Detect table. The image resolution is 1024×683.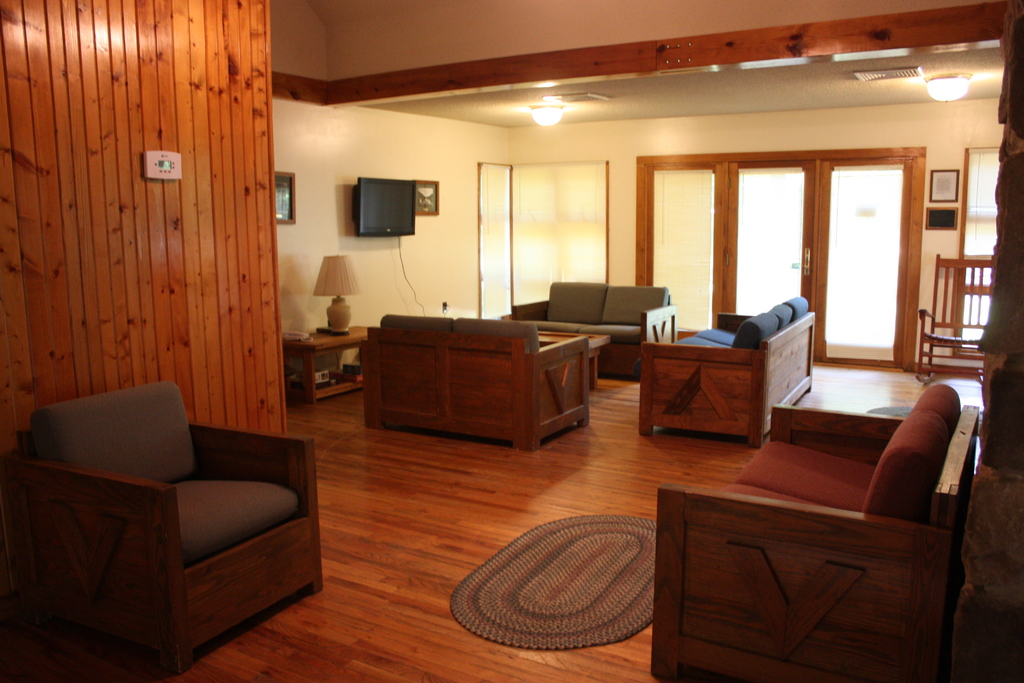
BBox(283, 325, 381, 403).
